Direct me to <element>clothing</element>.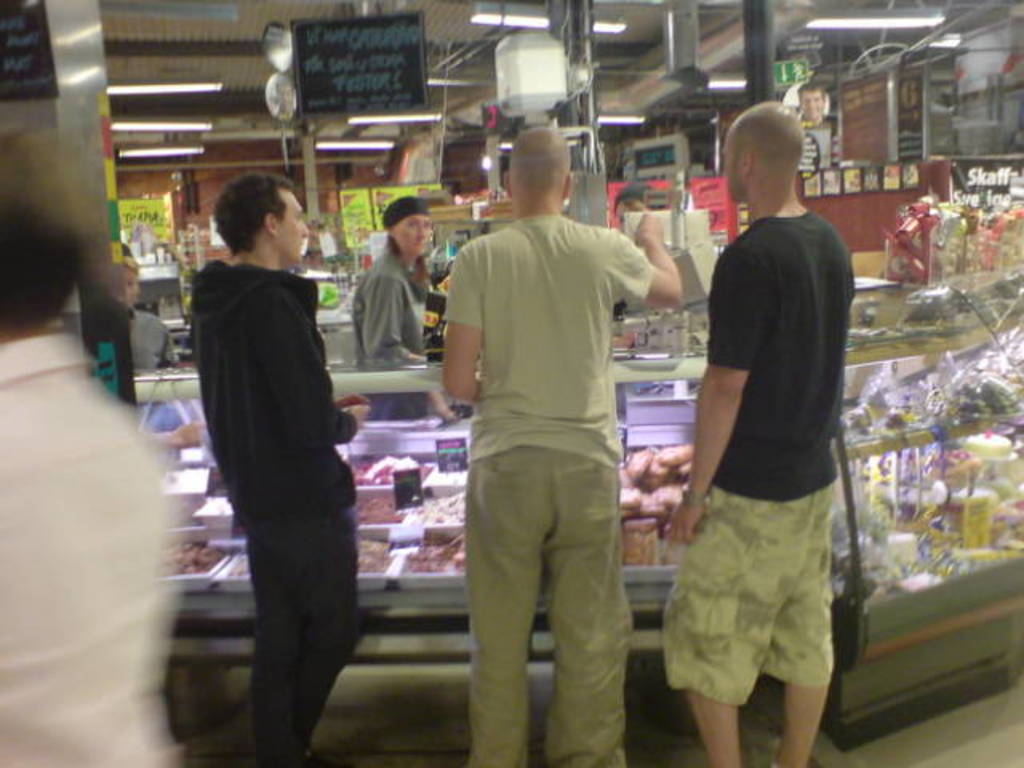
Direction: x1=182, y1=253, x2=365, y2=766.
